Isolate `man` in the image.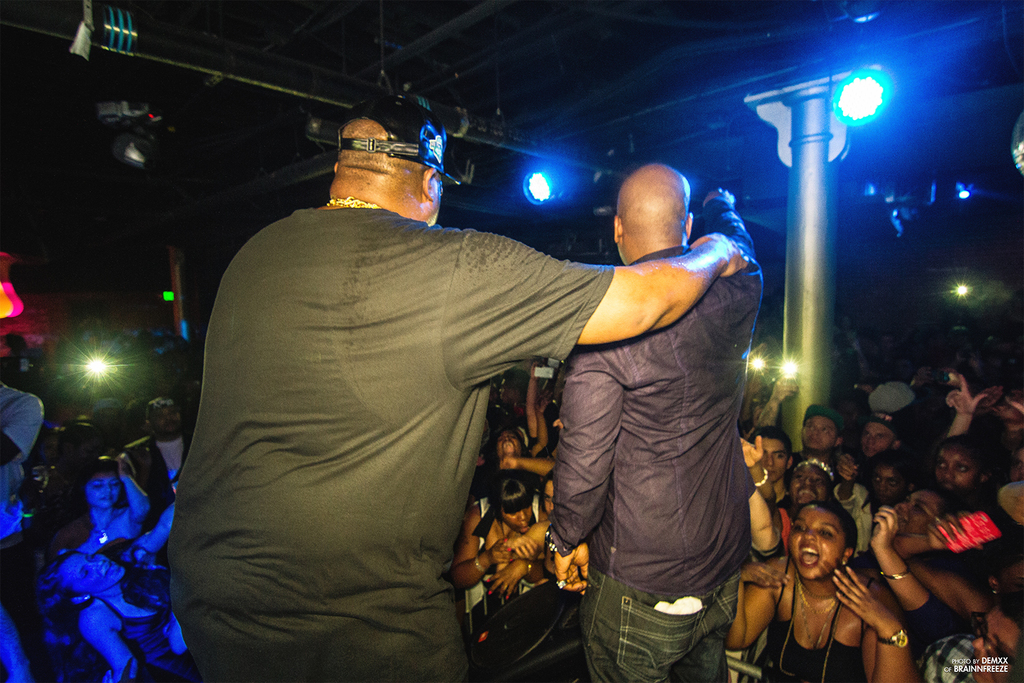
Isolated region: 908, 443, 1014, 631.
